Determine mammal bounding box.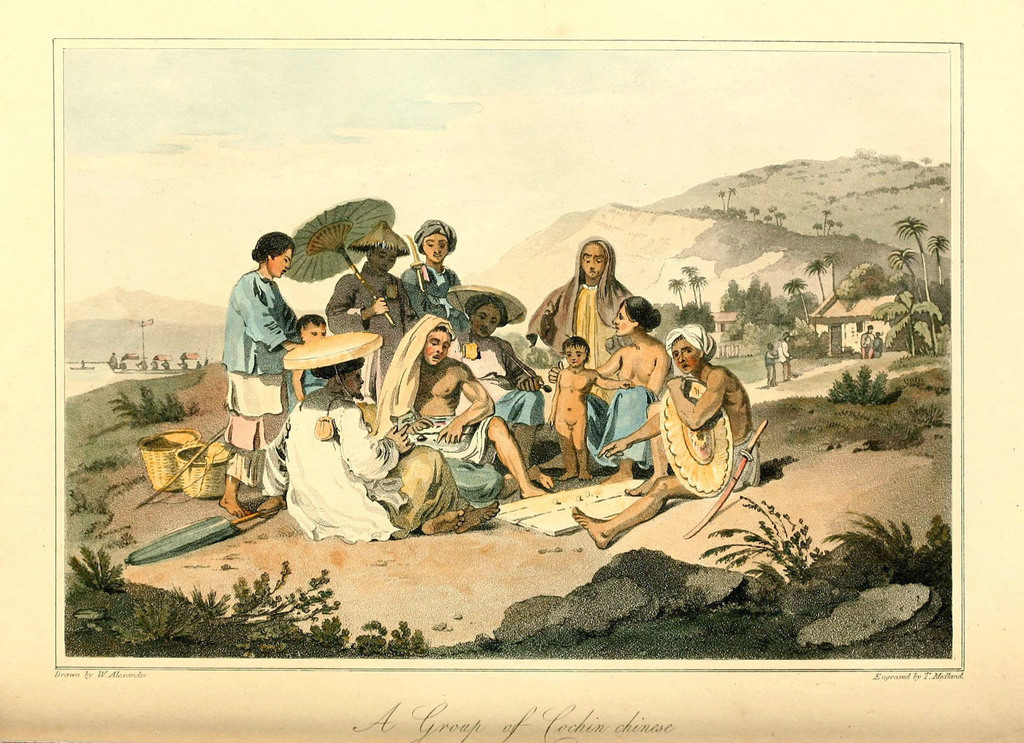
Determined: 542/289/676/472.
